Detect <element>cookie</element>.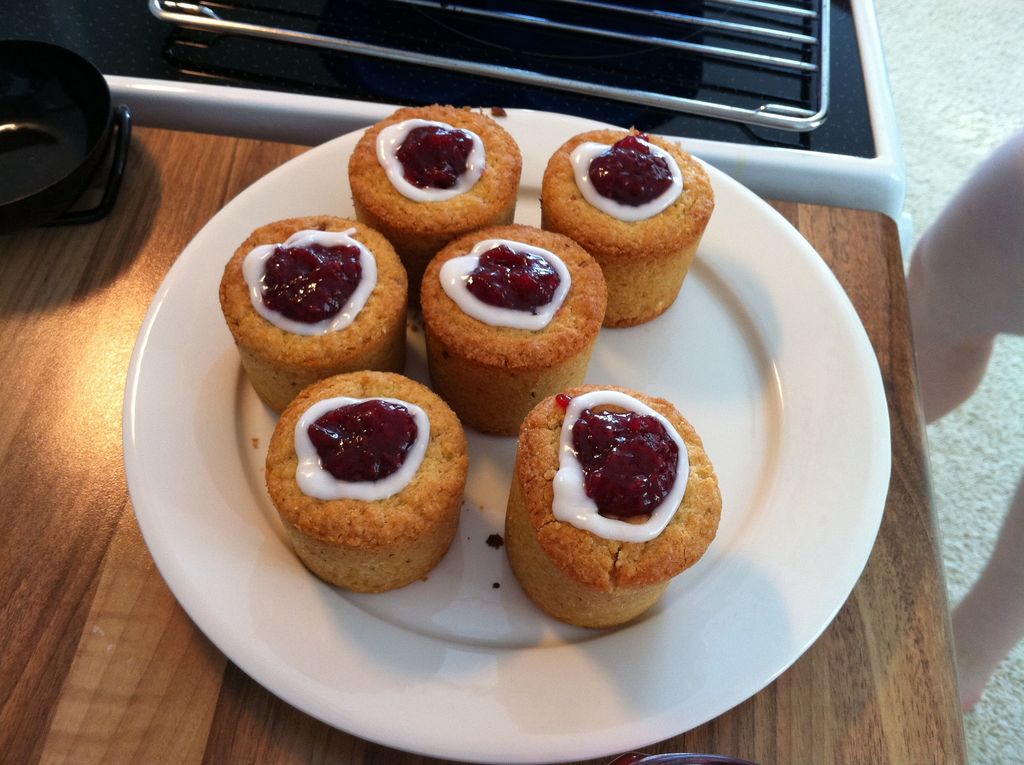
Detected at (left=419, top=225, right=611, bottom=440).
